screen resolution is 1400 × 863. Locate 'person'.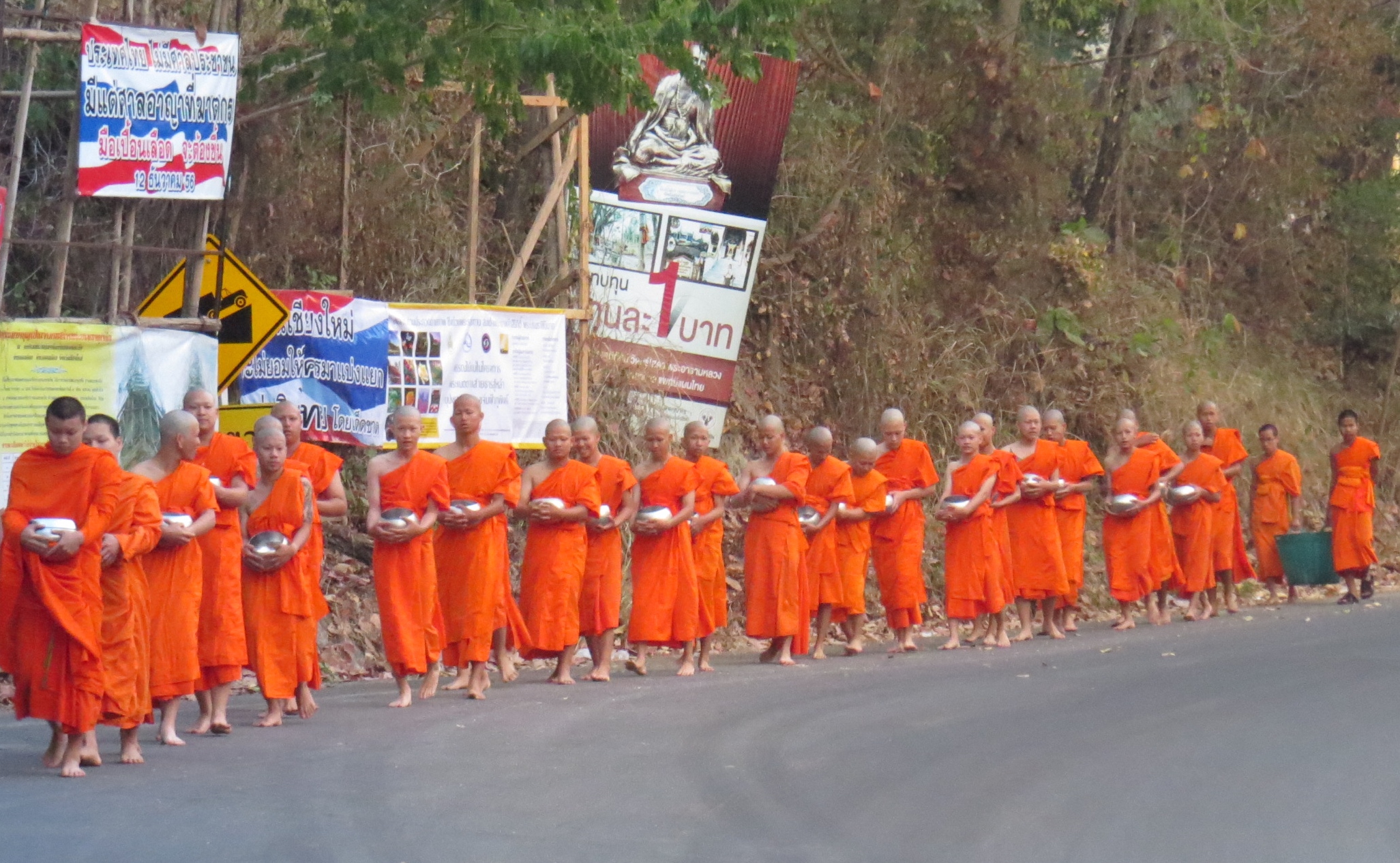
bbox=(352, 284, 409, 466).
